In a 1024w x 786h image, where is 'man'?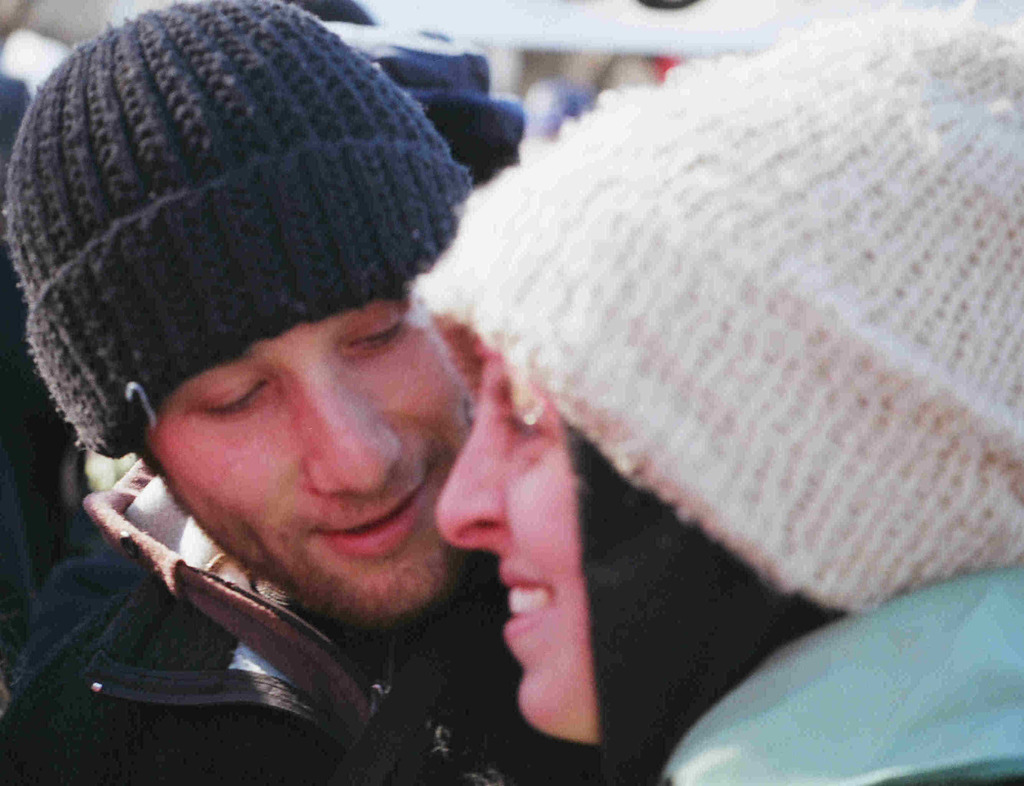
[4, 0, 611, 785].
